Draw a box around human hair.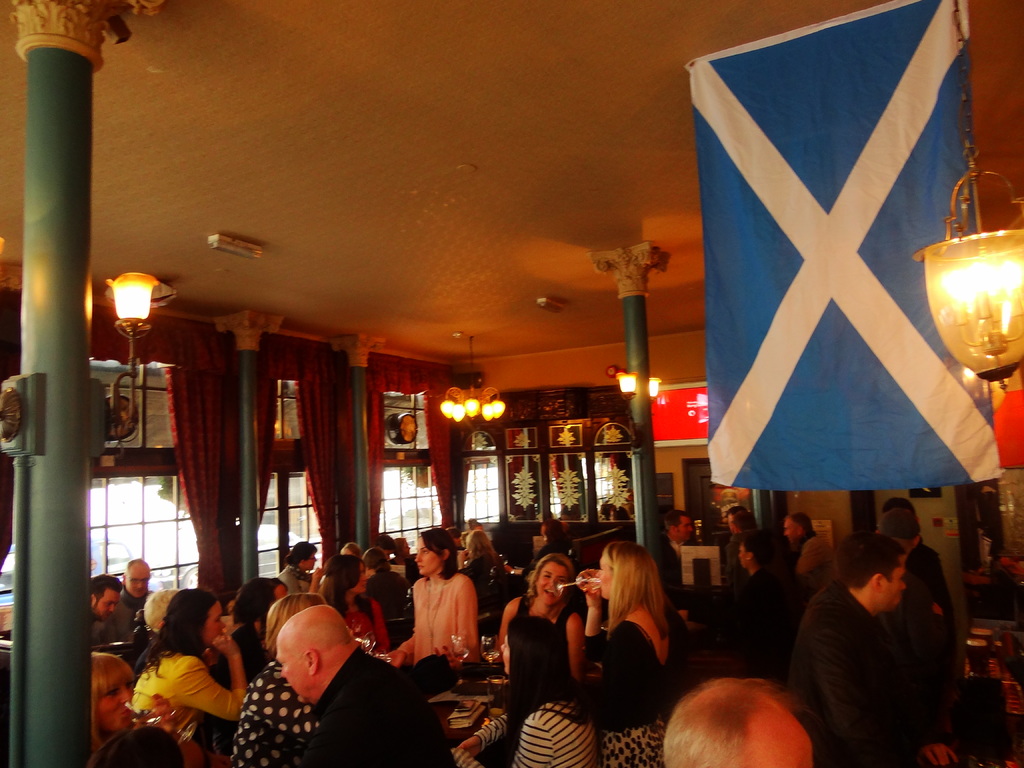
[left=602, top=543, right=666, bottom=640].
